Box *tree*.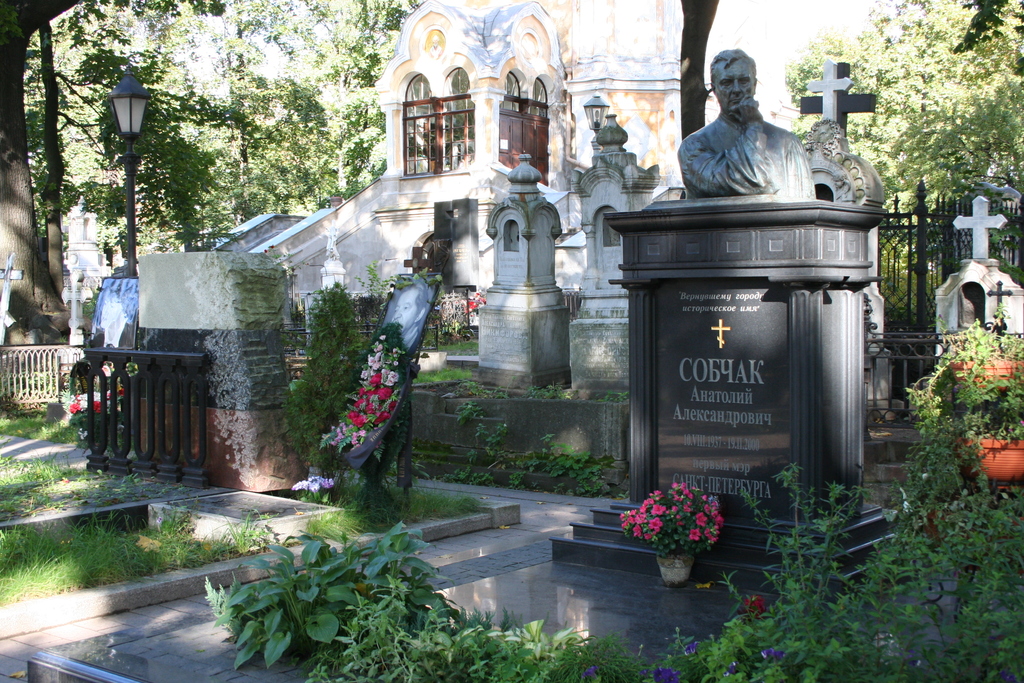
{"x1": 29, "y1": 19, "x2": 381, "y2": 299}.
